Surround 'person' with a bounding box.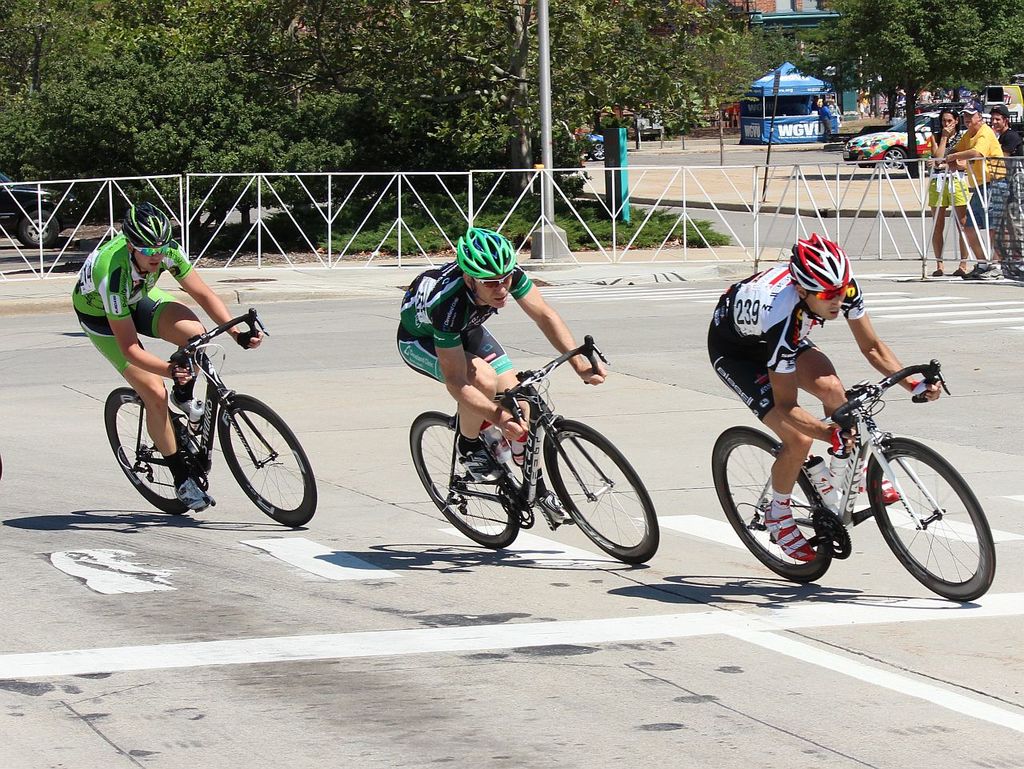
[398, 224, 604, 529].
